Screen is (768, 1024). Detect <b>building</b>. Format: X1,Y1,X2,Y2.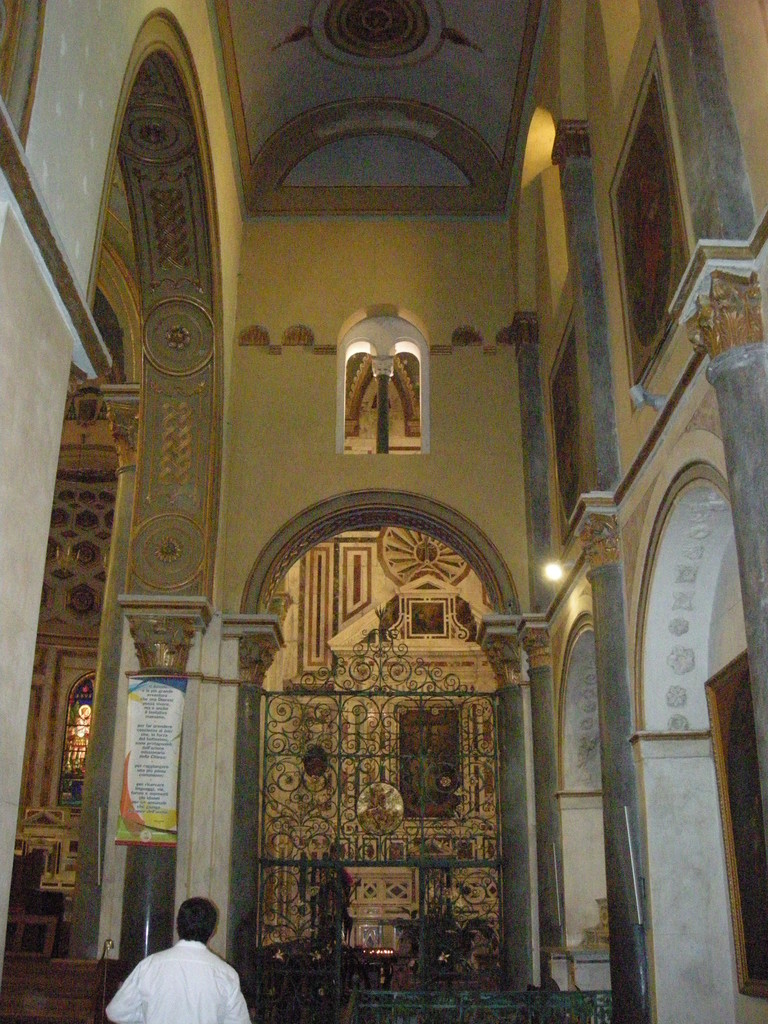
2,0,767,1023.
